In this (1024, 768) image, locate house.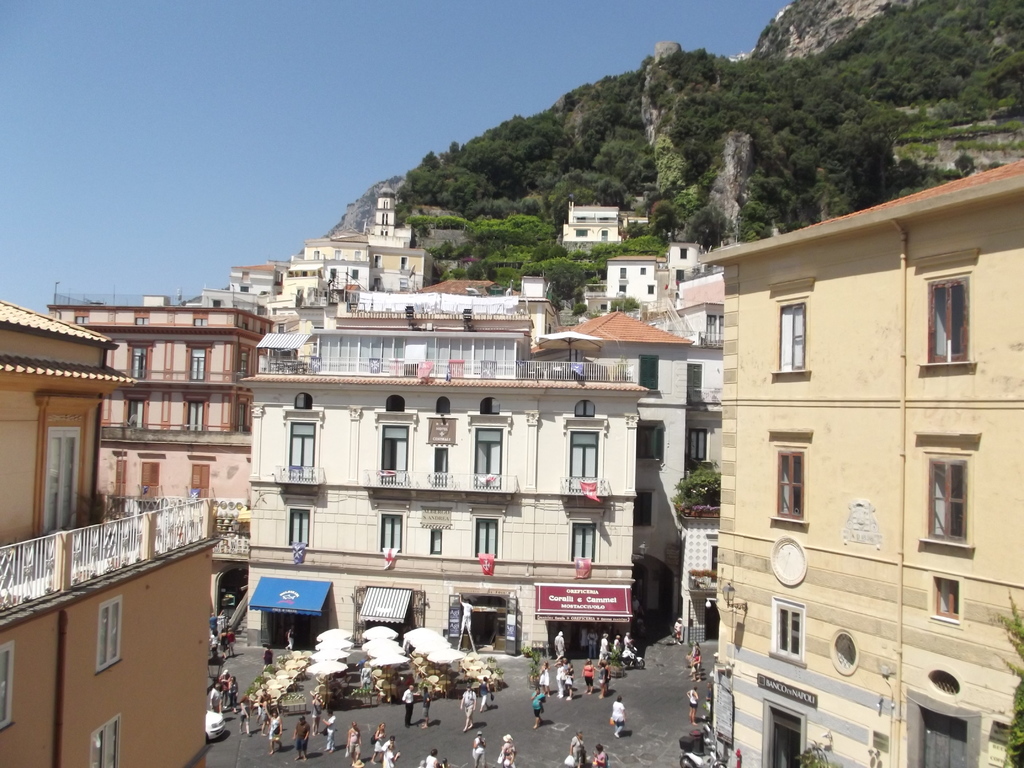
Bounding box: 264:257:329:319.
